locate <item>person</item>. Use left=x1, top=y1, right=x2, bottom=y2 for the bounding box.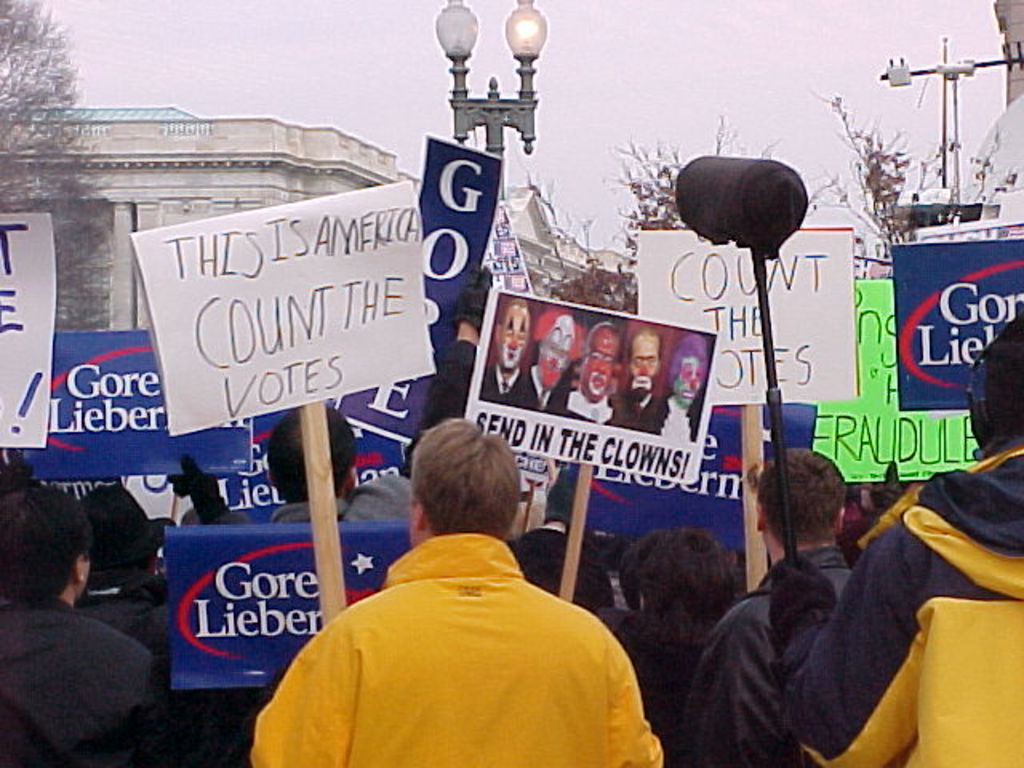
left=686, top=448, right=856, bottom=766.
